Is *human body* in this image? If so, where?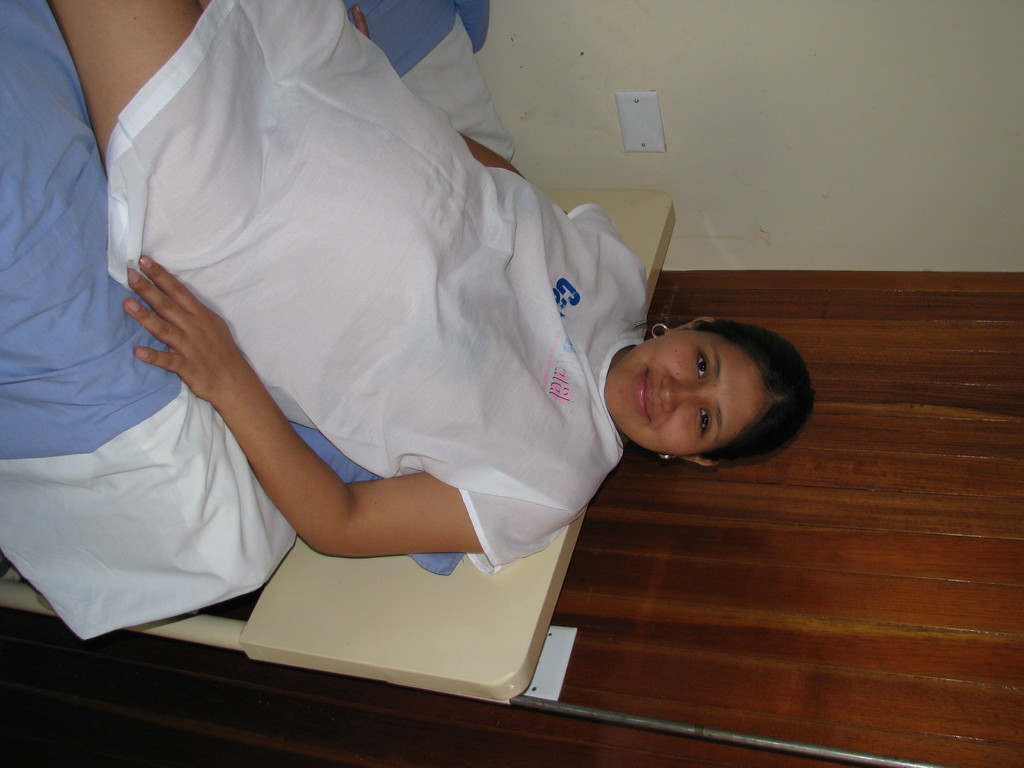
Yes, at <region>67, 0, 646, 706</region>.
